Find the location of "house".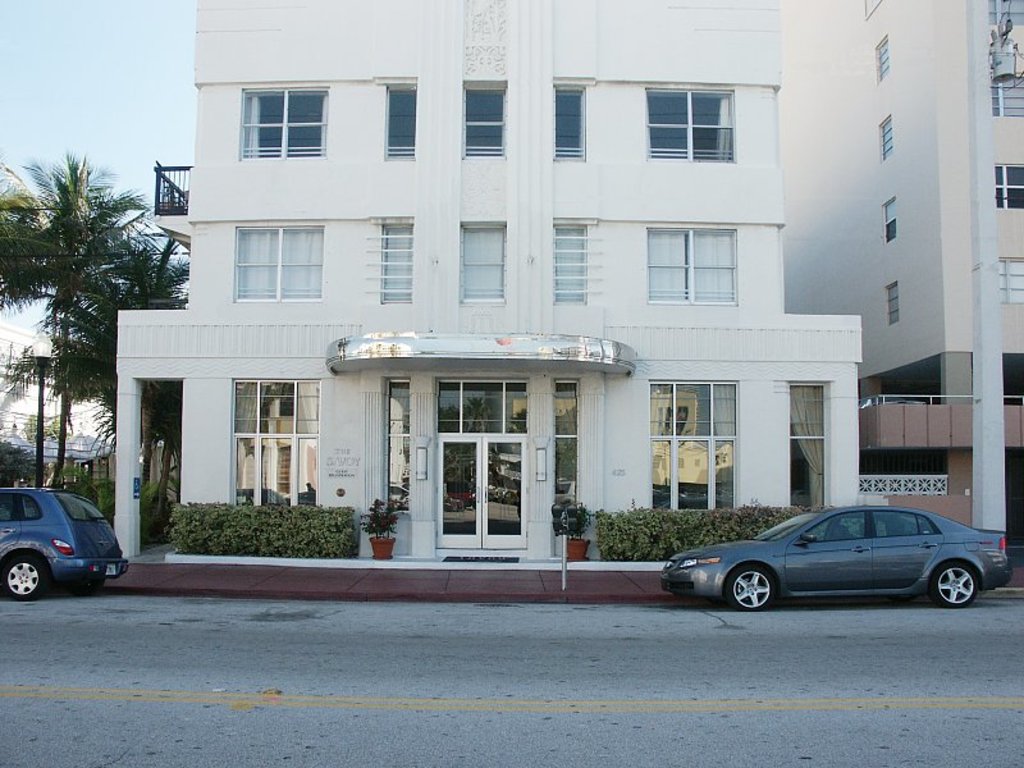
Location: 83/15/940/584.
